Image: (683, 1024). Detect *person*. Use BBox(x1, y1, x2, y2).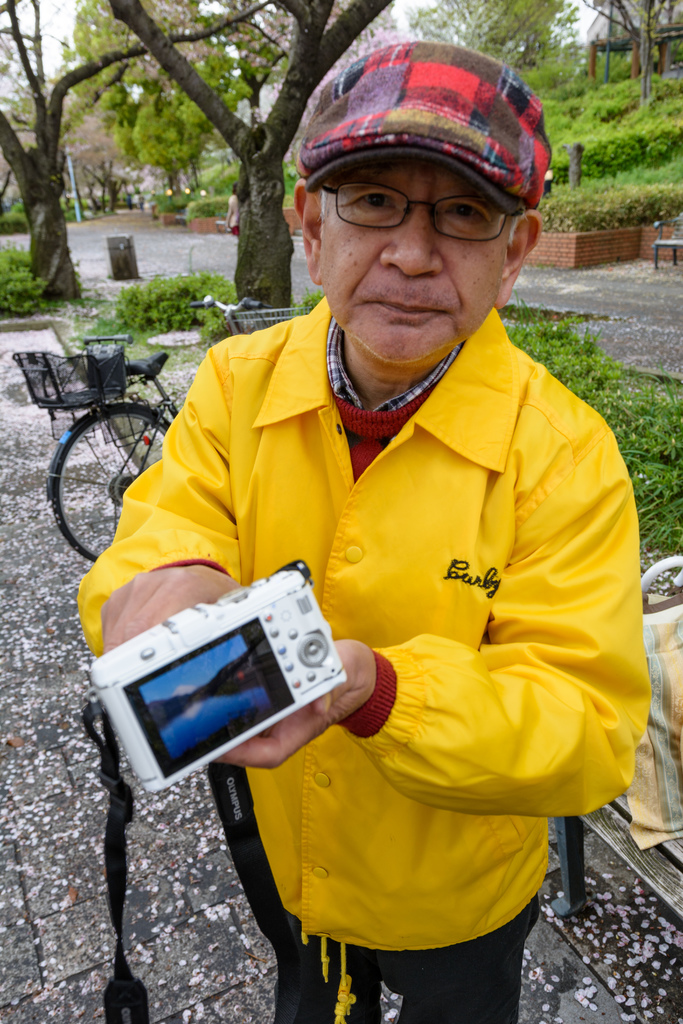
BBox(79, 42, 654, 1023).
